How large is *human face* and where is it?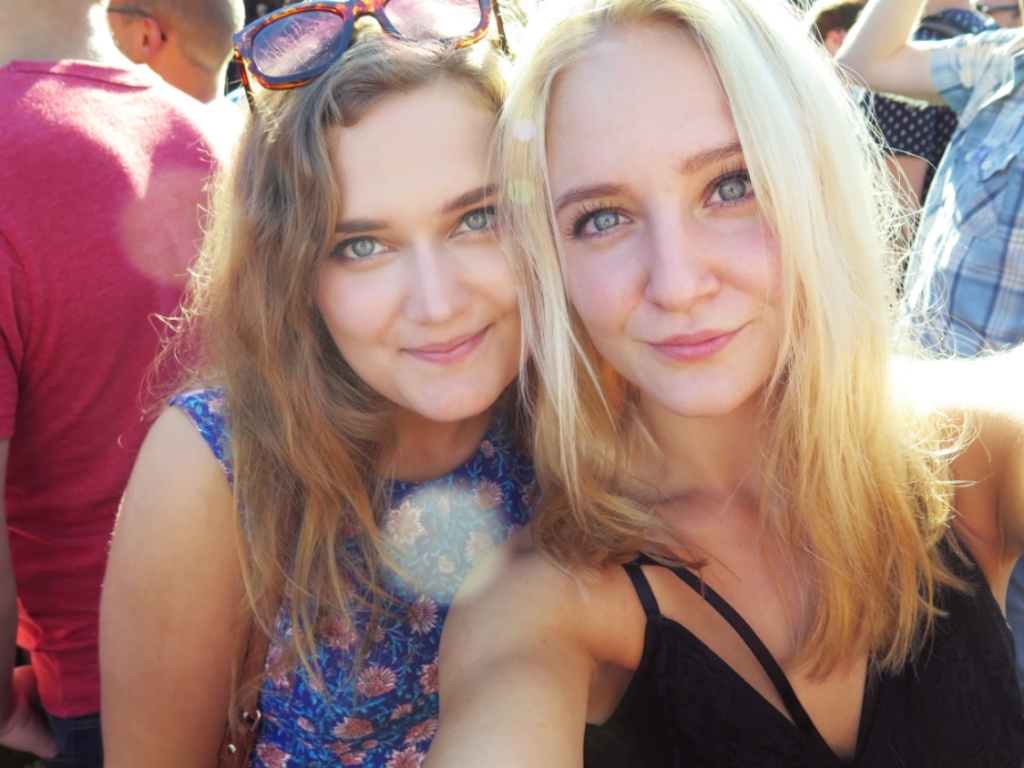
Bounding box: 313,94,499,418.
